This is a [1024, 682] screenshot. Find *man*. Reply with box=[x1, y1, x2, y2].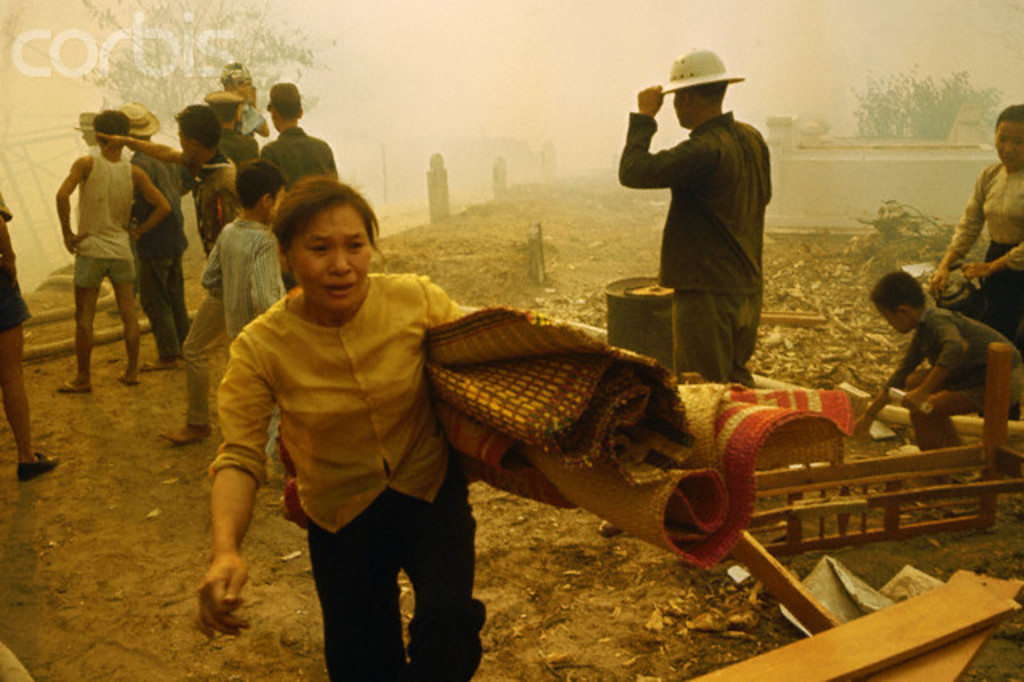
box=[259, 83, 339, 183].
